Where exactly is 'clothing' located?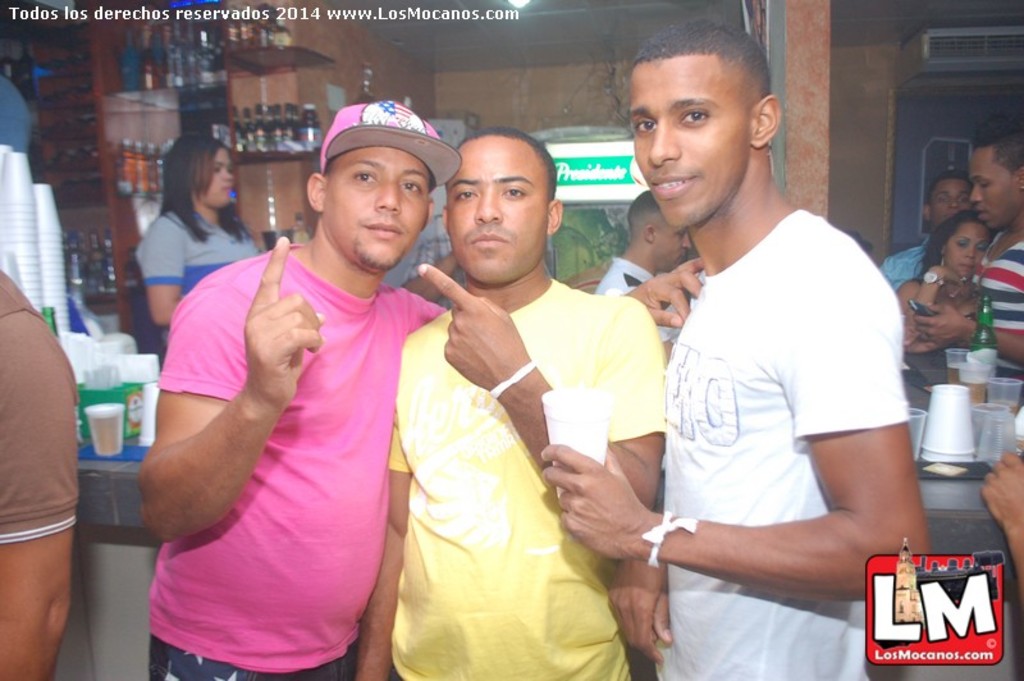
Its bounding box is detection(0, 269, 86, 547).
